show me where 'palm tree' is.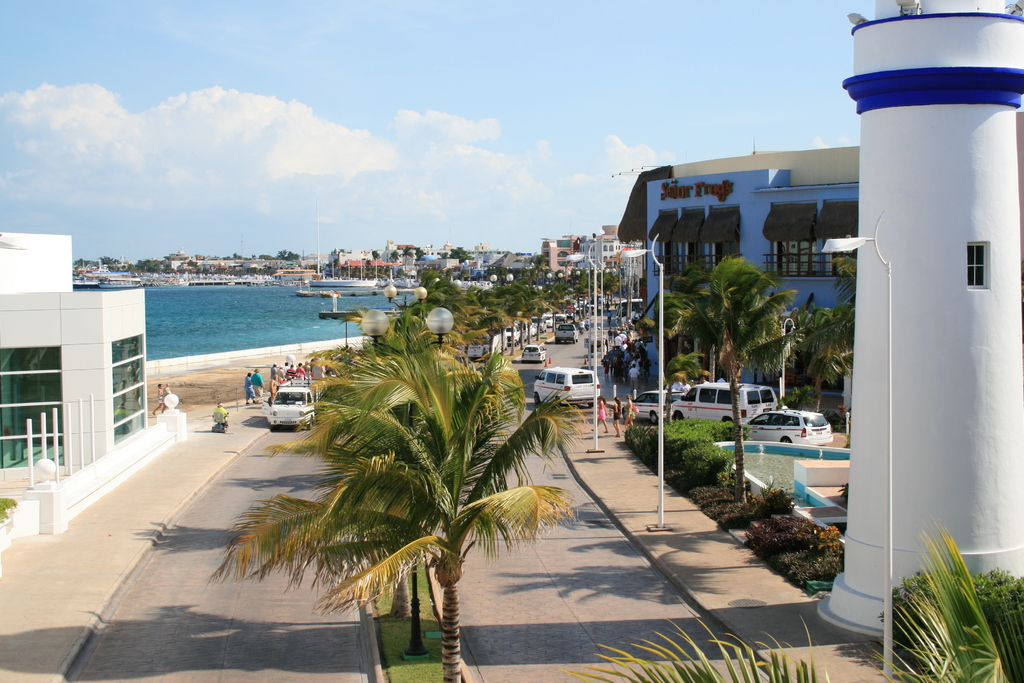
'palm tree' is at (861, 544, 1023, 682).
